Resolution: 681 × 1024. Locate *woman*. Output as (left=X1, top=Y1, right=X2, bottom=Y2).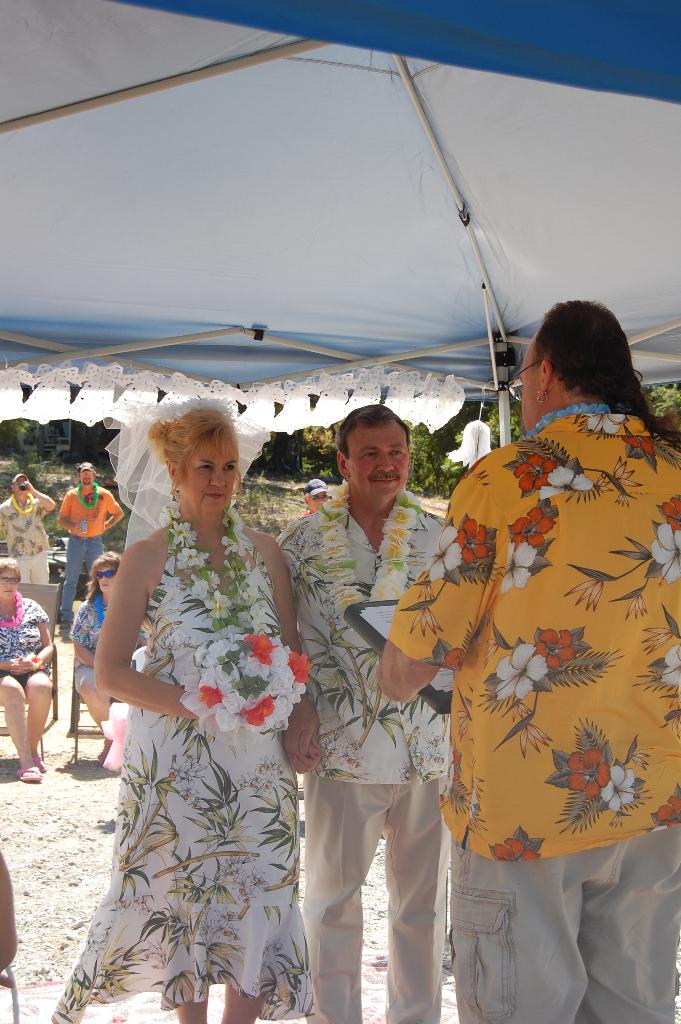
(left=69, top=550, right=153, bottom=765).
